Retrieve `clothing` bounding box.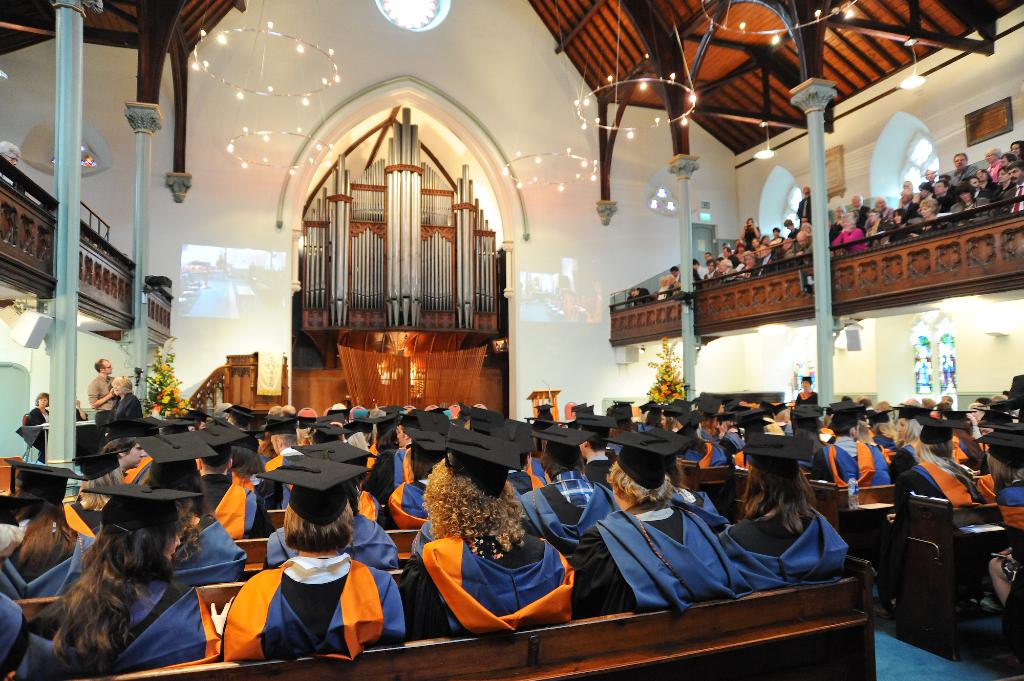
Bounding box: bbox=[996, 177, 1023, 220].
